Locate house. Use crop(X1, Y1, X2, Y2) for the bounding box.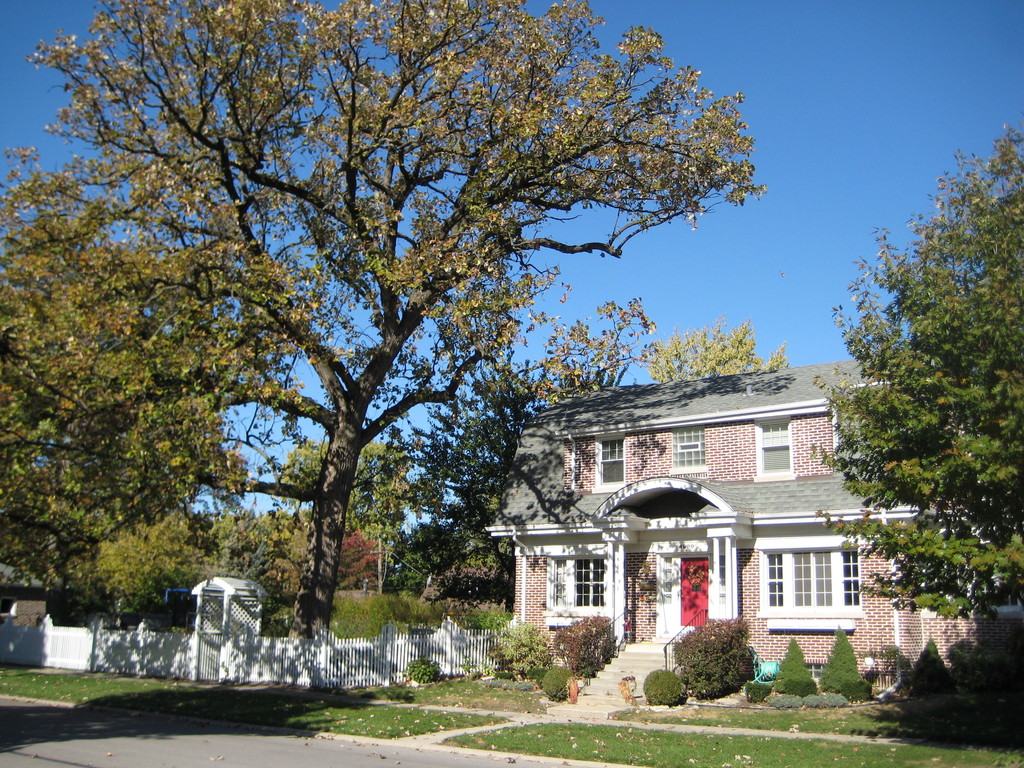
crop(497, 358, 890, 678).
